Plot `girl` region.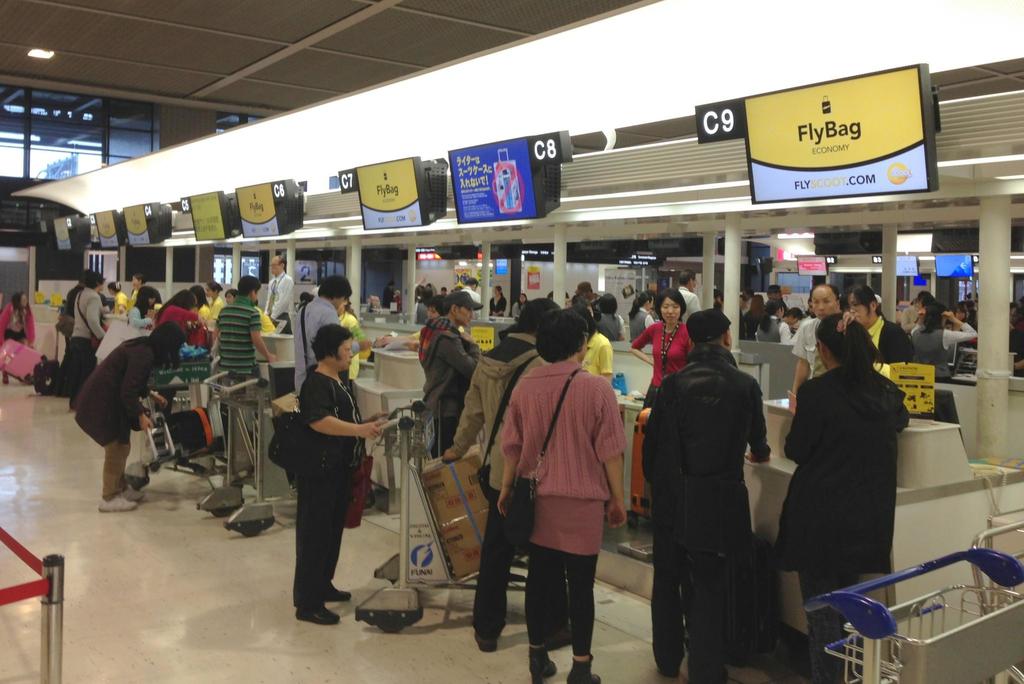
Plotted at locate(257, 304, 275, 332).
